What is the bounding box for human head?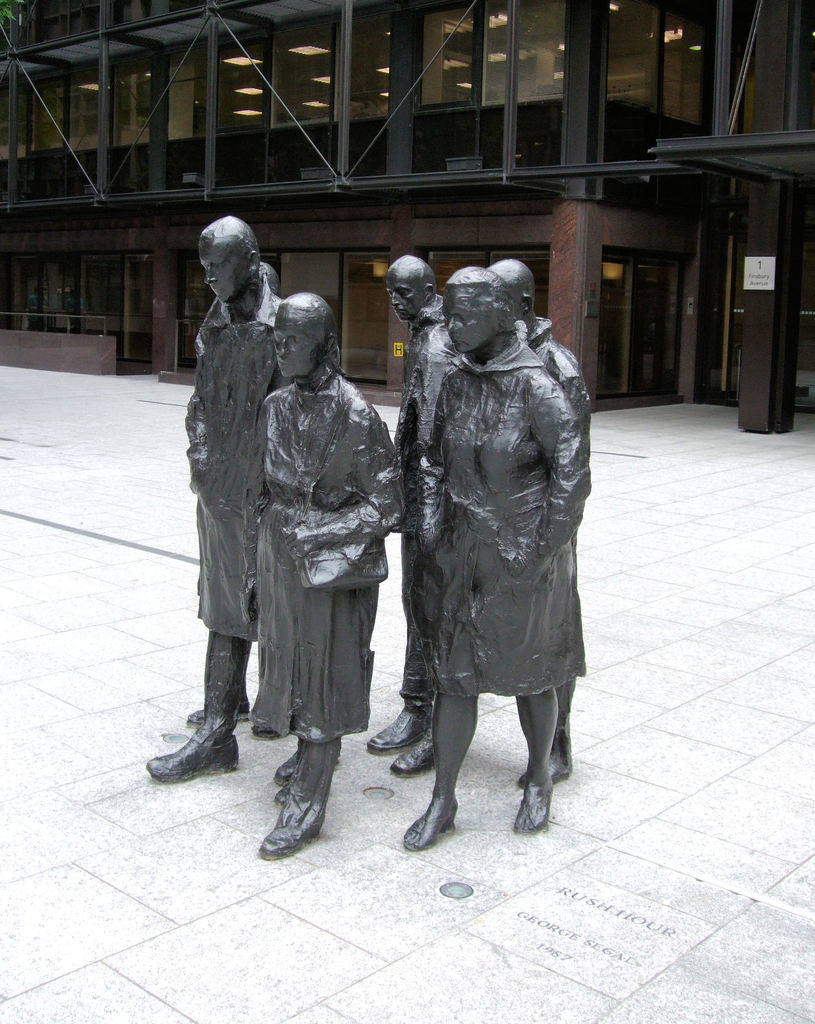
<region>440, 262, 520, 358</region>.
